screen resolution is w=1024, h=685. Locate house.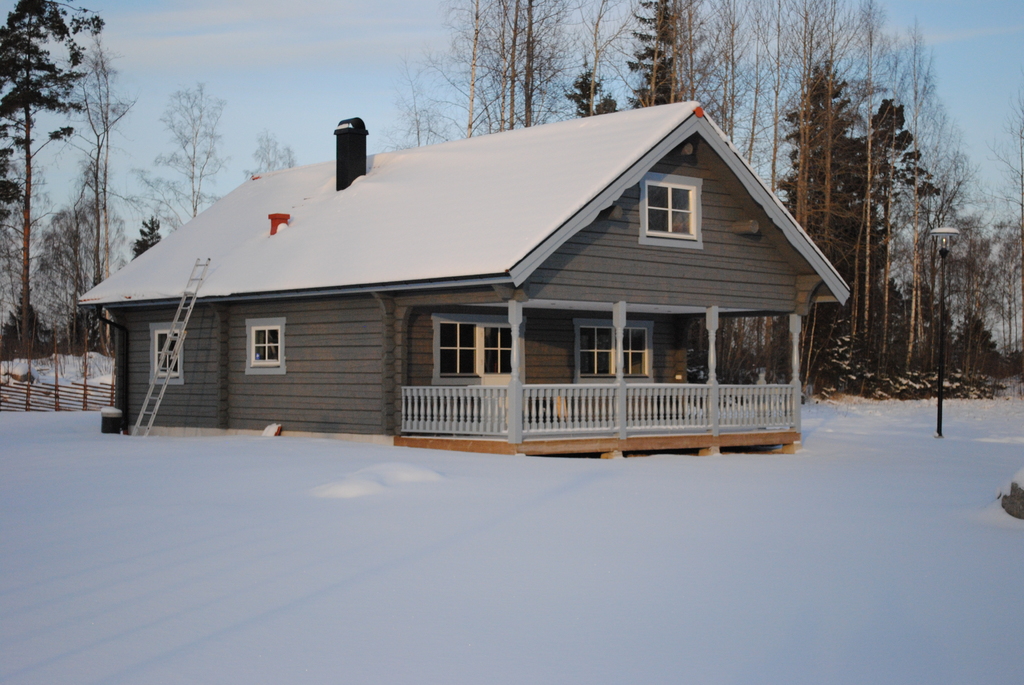
102, 90, 835, 468.
